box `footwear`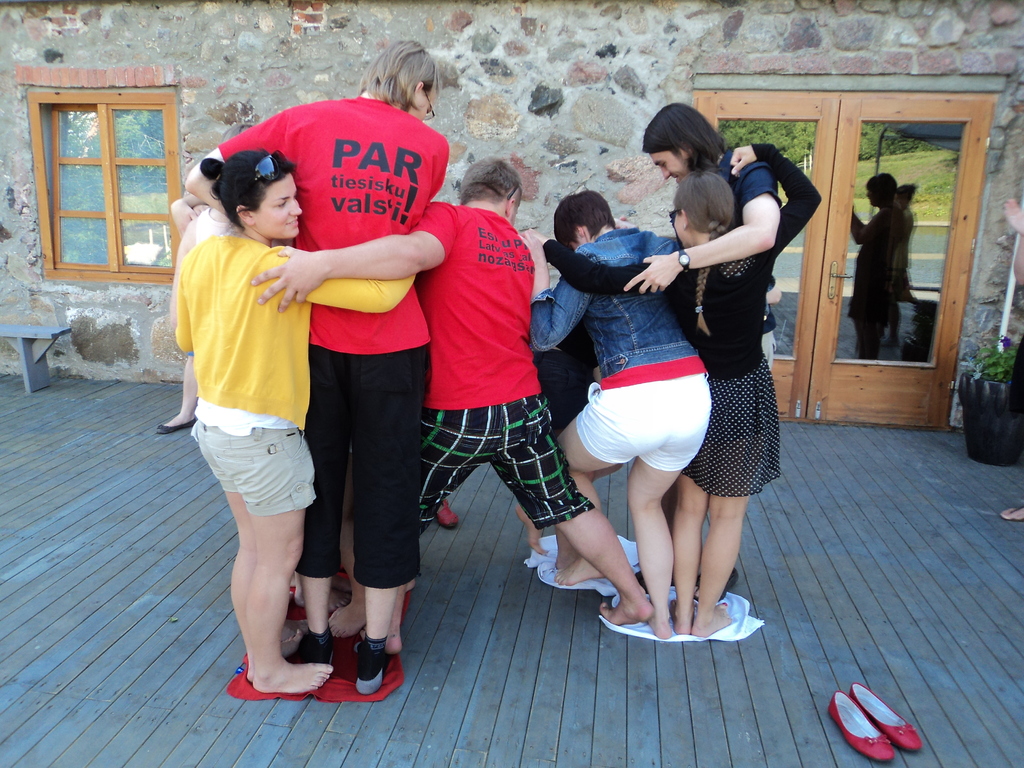
{"x1": 636, "y1": 569, "x2": 684, "y2": 598}
